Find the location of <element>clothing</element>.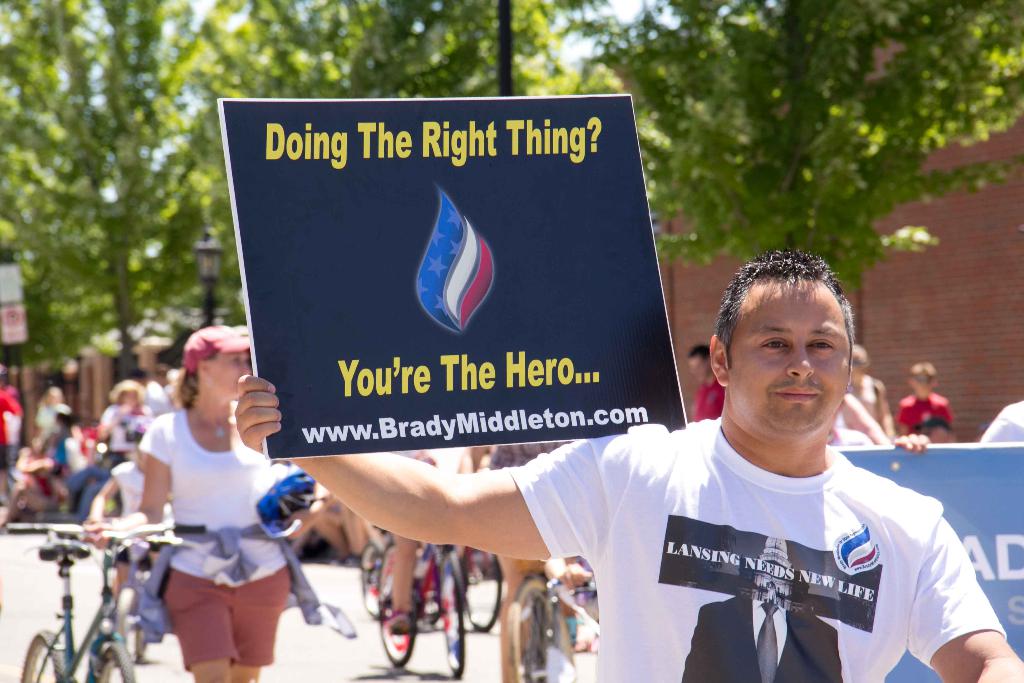
Location: (0, 396, 20, 468).
